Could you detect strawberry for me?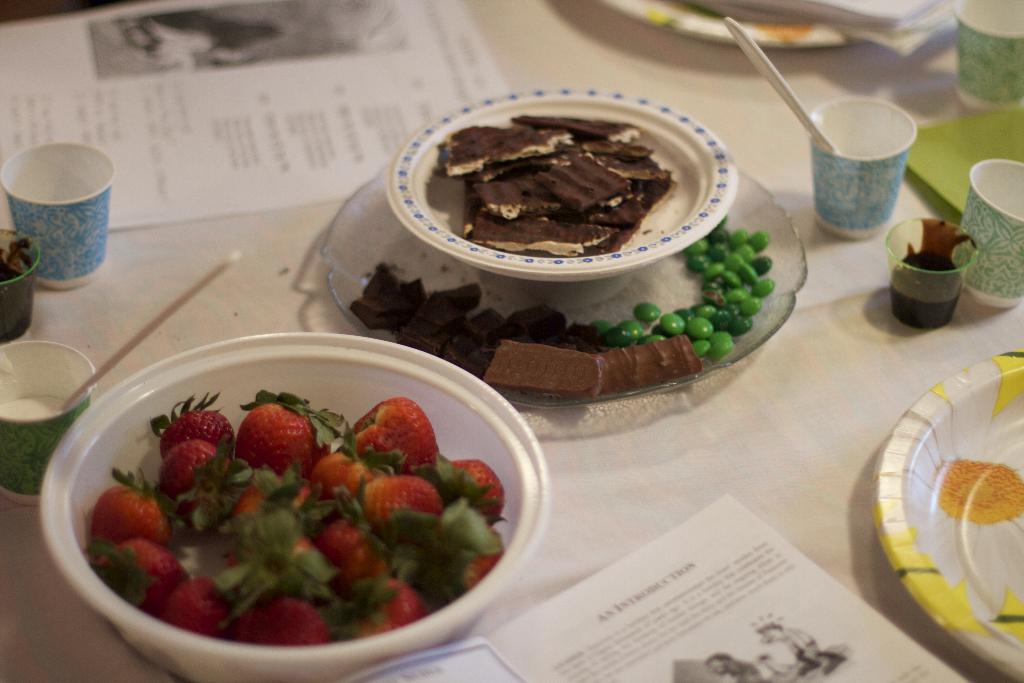
Detection result: Rect(417, 500, 500, 619).
